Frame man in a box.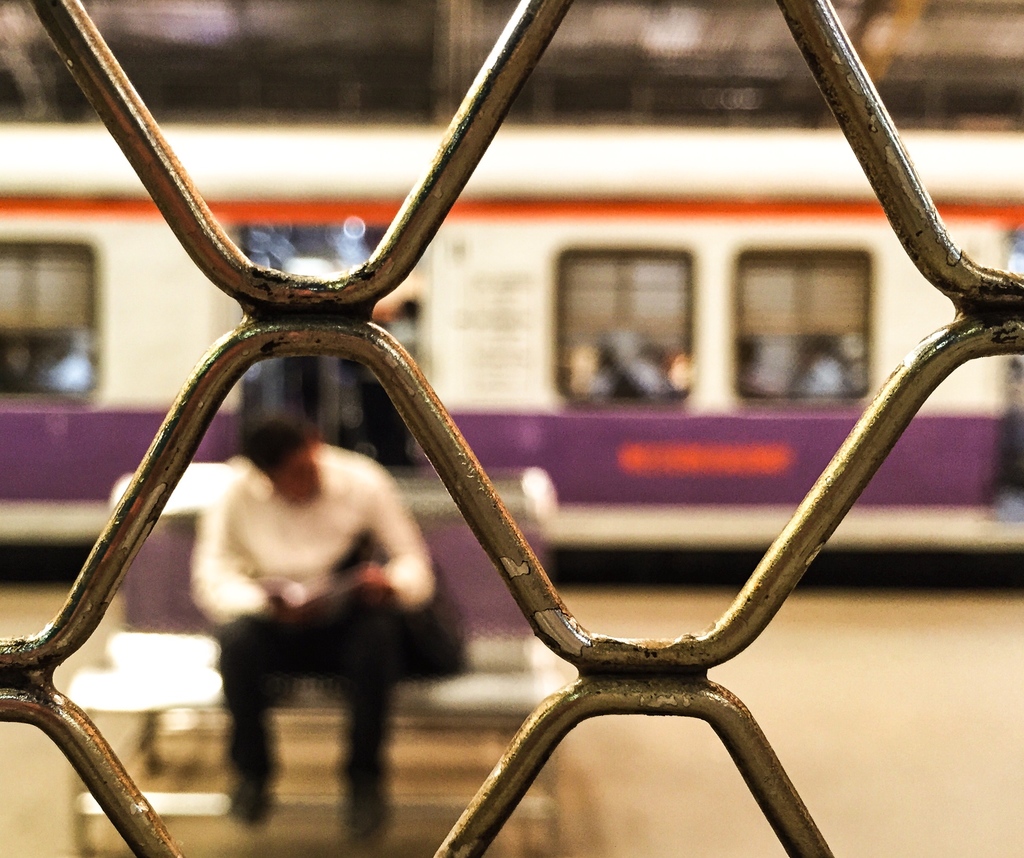
Rect(186, 395, 430, 844).
